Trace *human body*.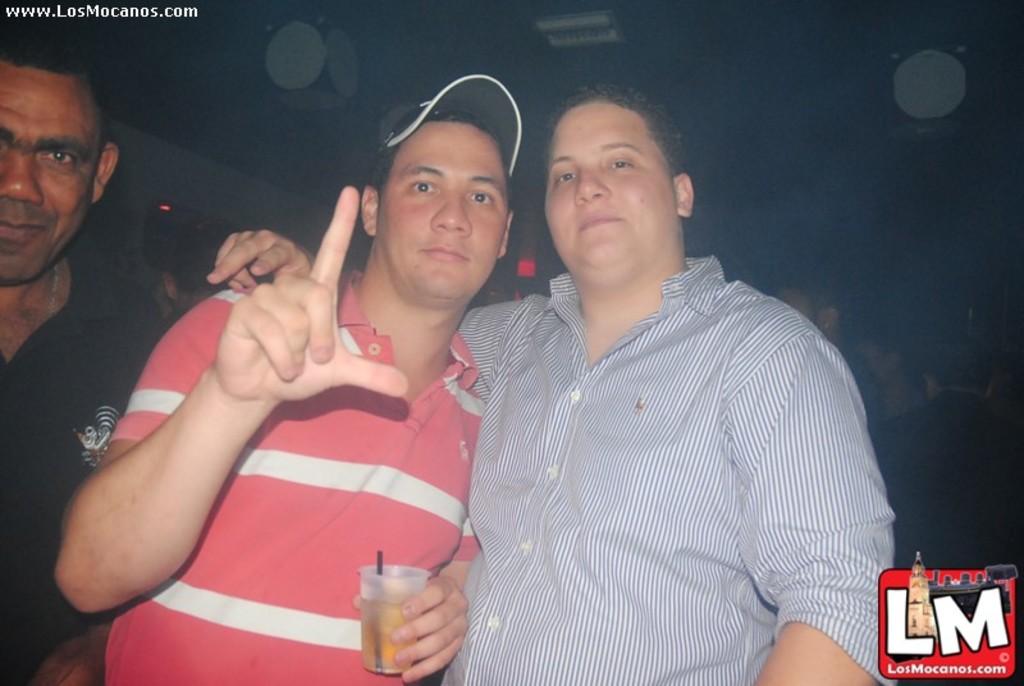
Traced to left=0, top=47, right=178, bottom=685.
